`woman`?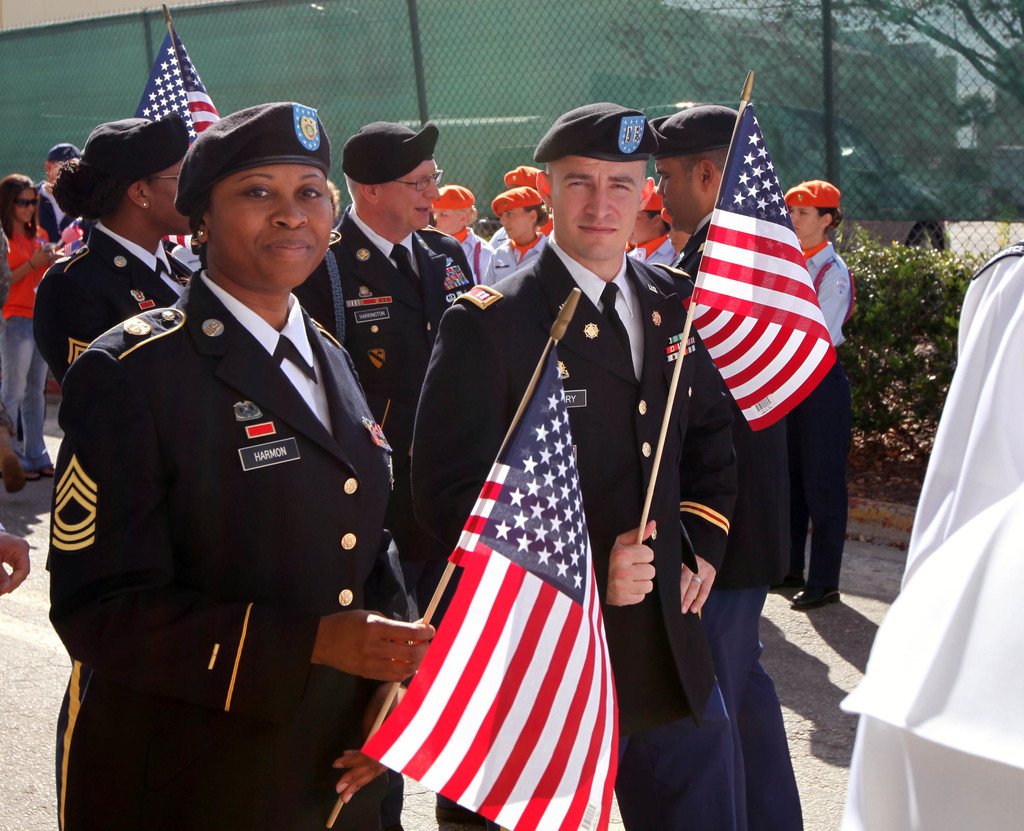
{"x1": 623, "y1": 187, "x2": 675, "y2": 267}
